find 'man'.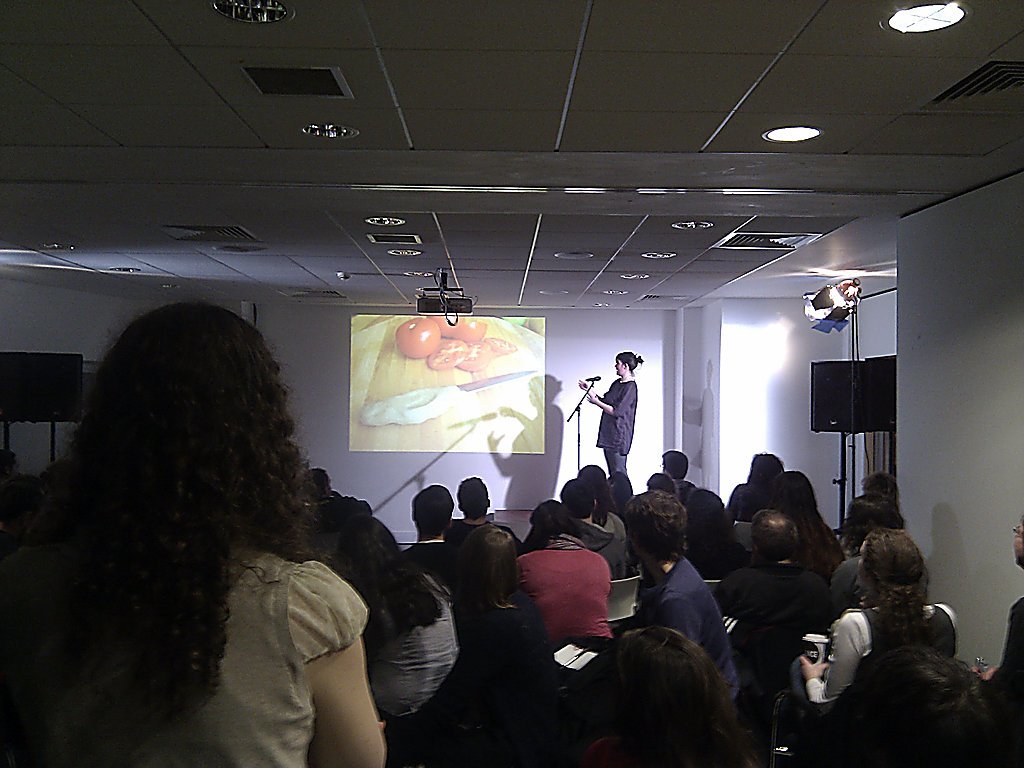
box=[715, 507, 840, 686].
